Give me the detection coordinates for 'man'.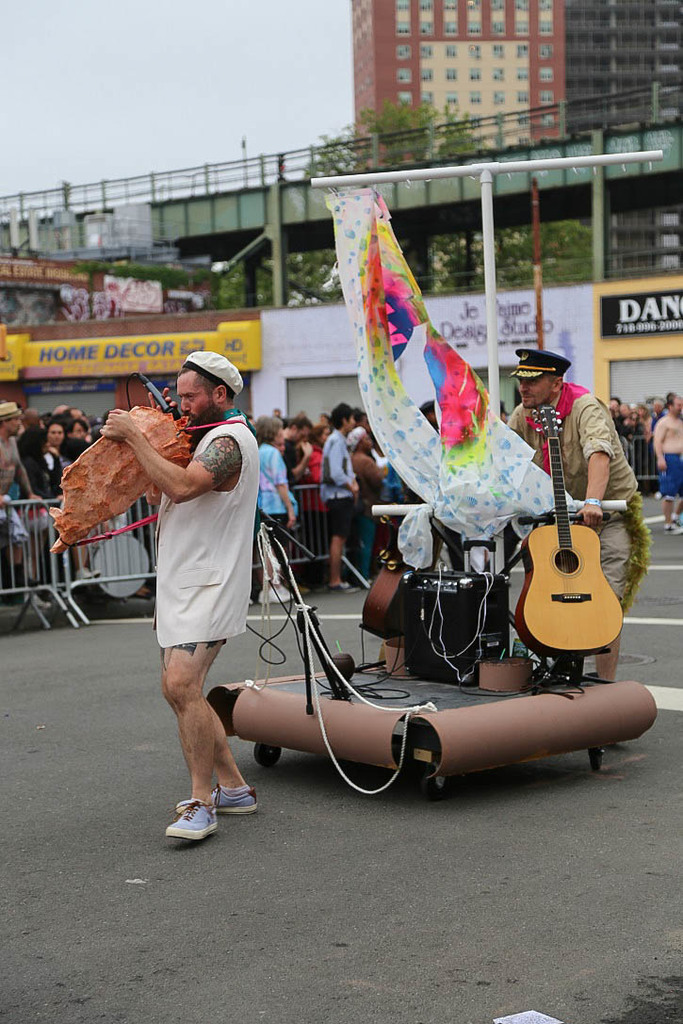
Rect(0, 398, 33, 596).
